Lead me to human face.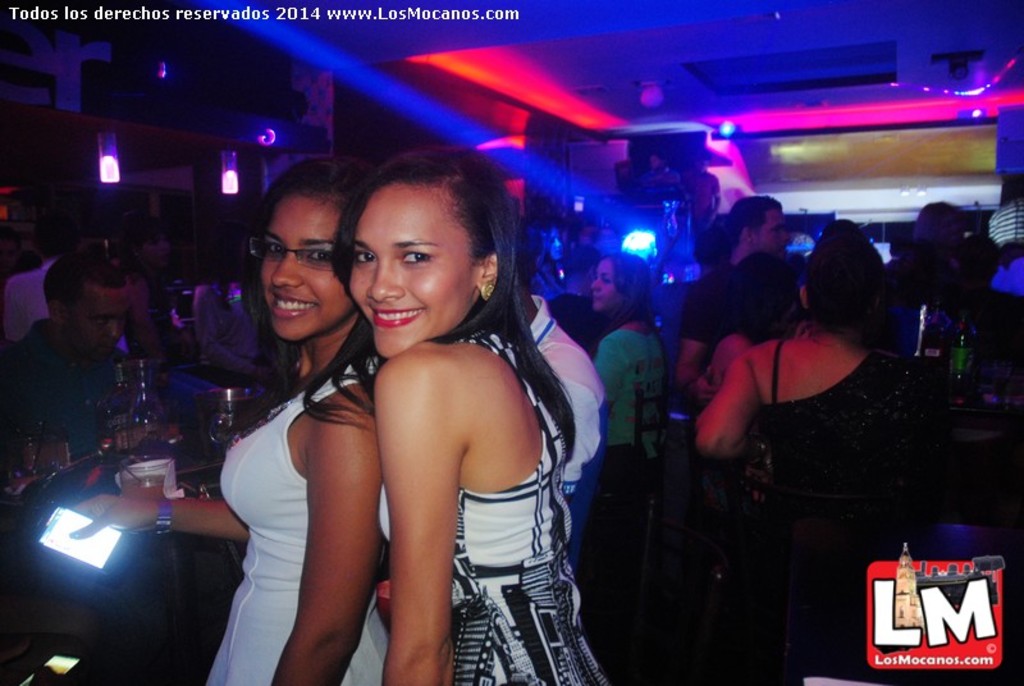
Lead to (x1=56, y1=288, x2=124, y2=348).
